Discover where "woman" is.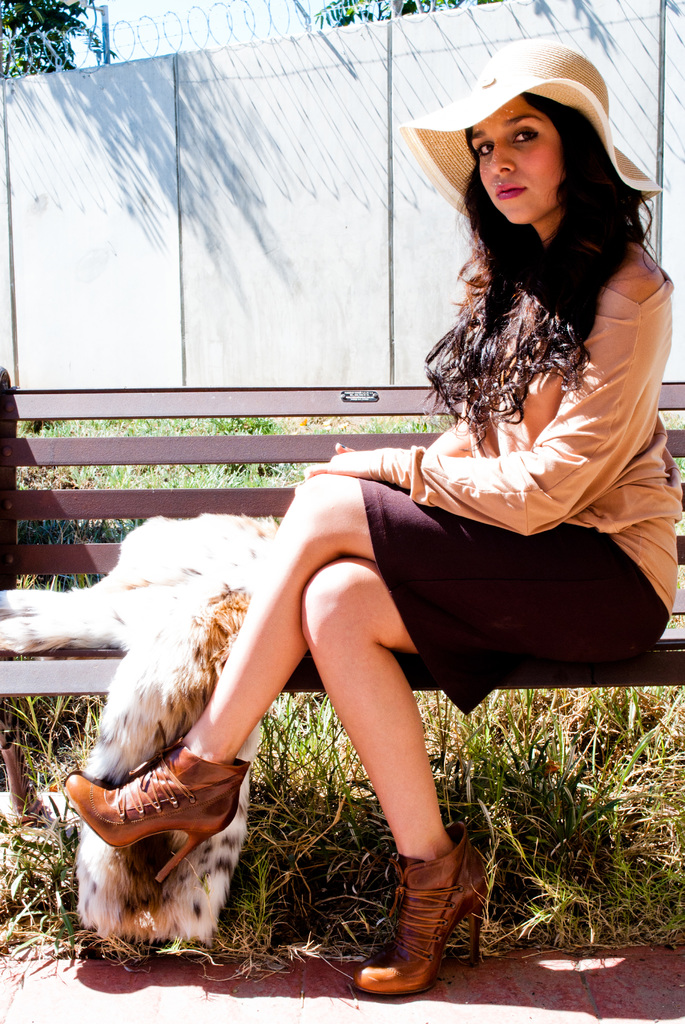
Discovered at select_region(63, 44, 684, 998).
